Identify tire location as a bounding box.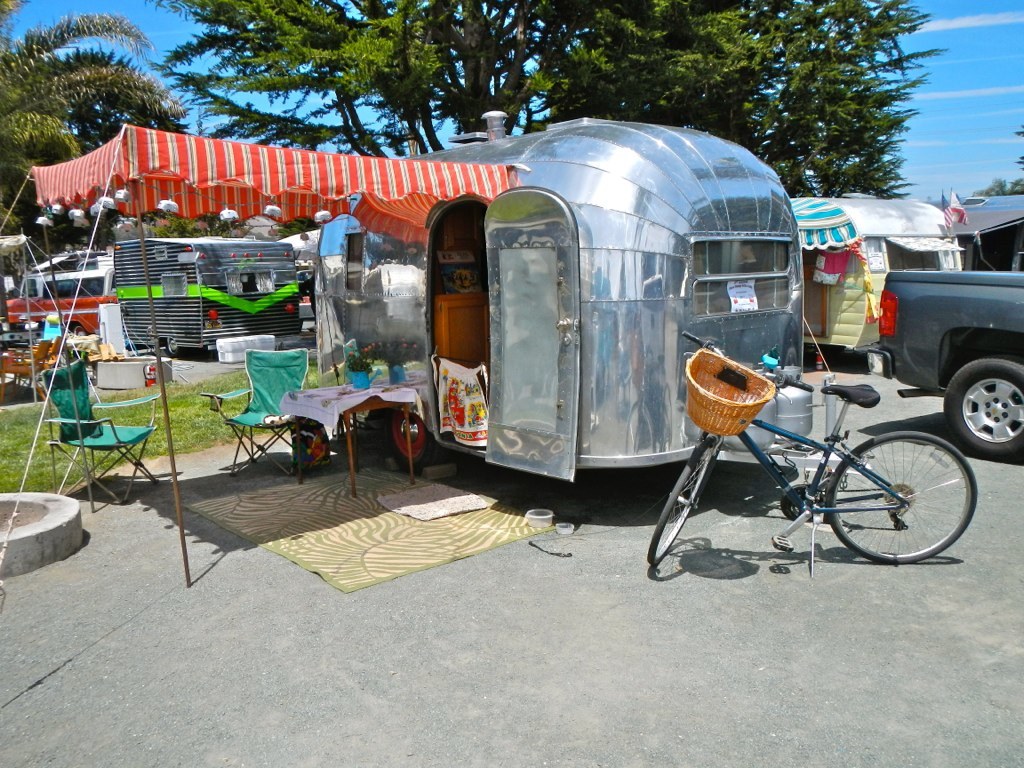
<box>165,336,189,359</box>.
